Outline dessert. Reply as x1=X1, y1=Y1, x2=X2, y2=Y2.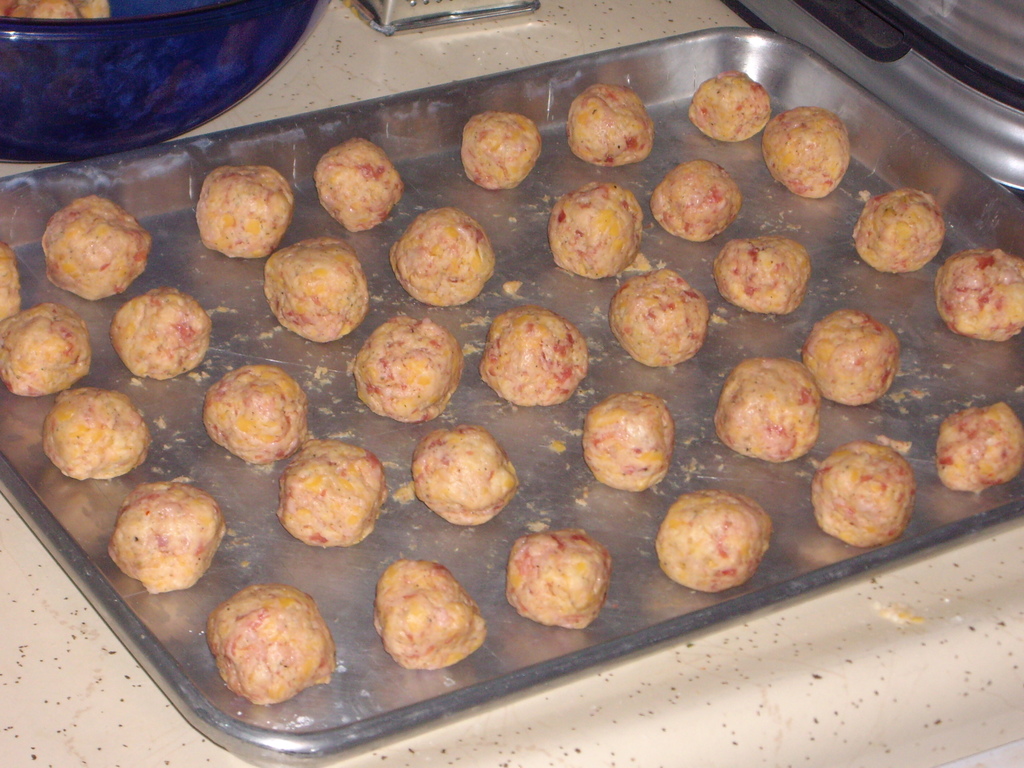
x1=464, y1=111, x2=543, y2=191.
